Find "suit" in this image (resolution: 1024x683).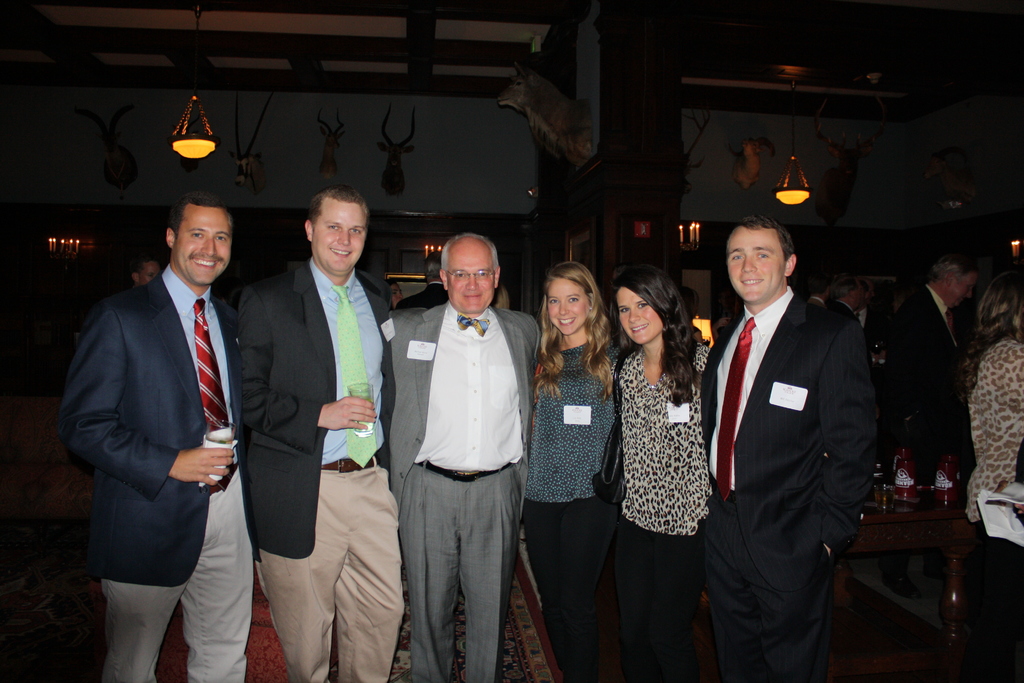
230 257 394 682.
